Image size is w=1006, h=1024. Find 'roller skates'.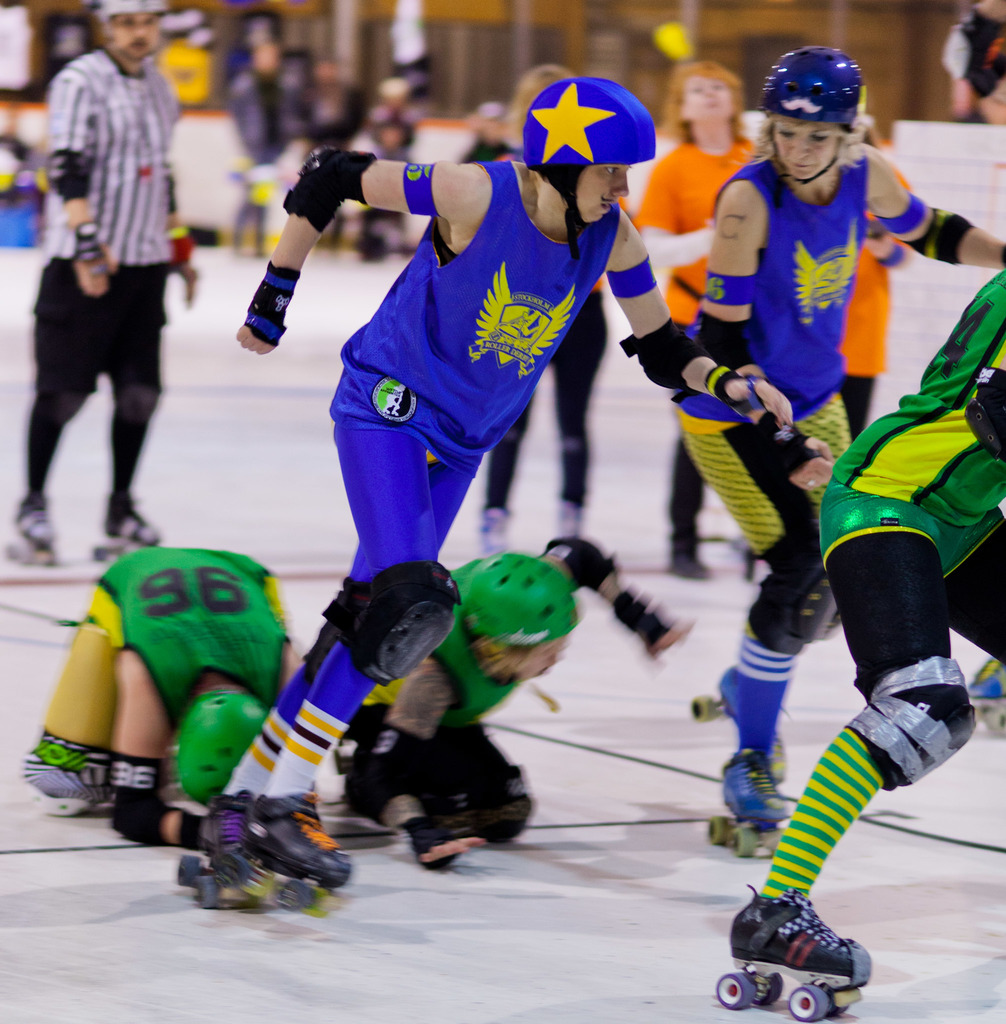
<region>231, 784, 355, 910</region>.
